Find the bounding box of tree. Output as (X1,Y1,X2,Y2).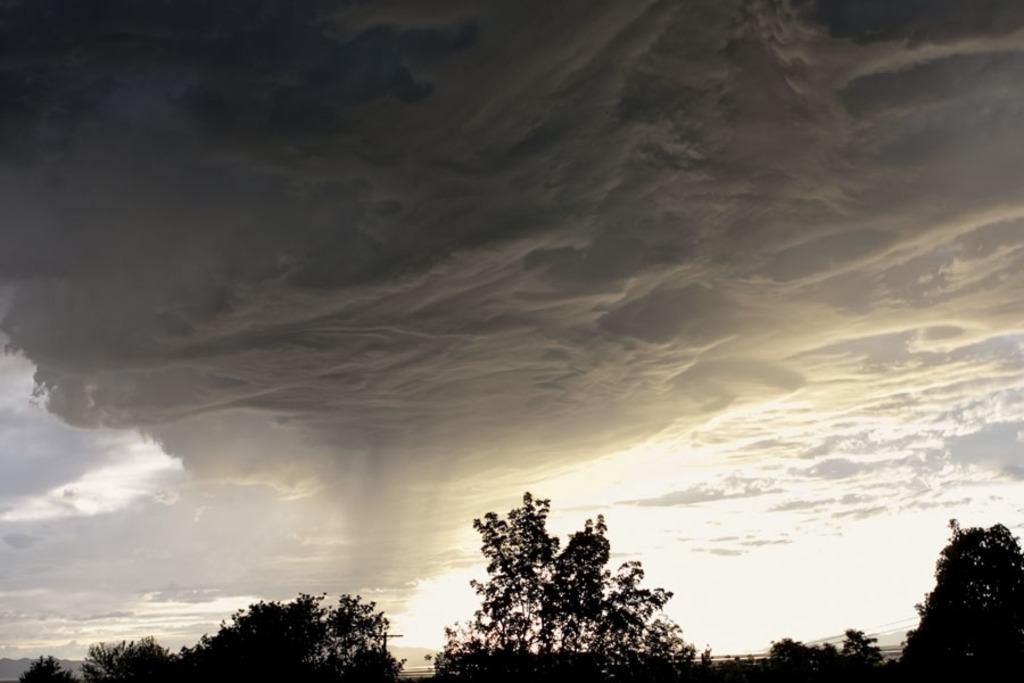
(16,652,76,682).
